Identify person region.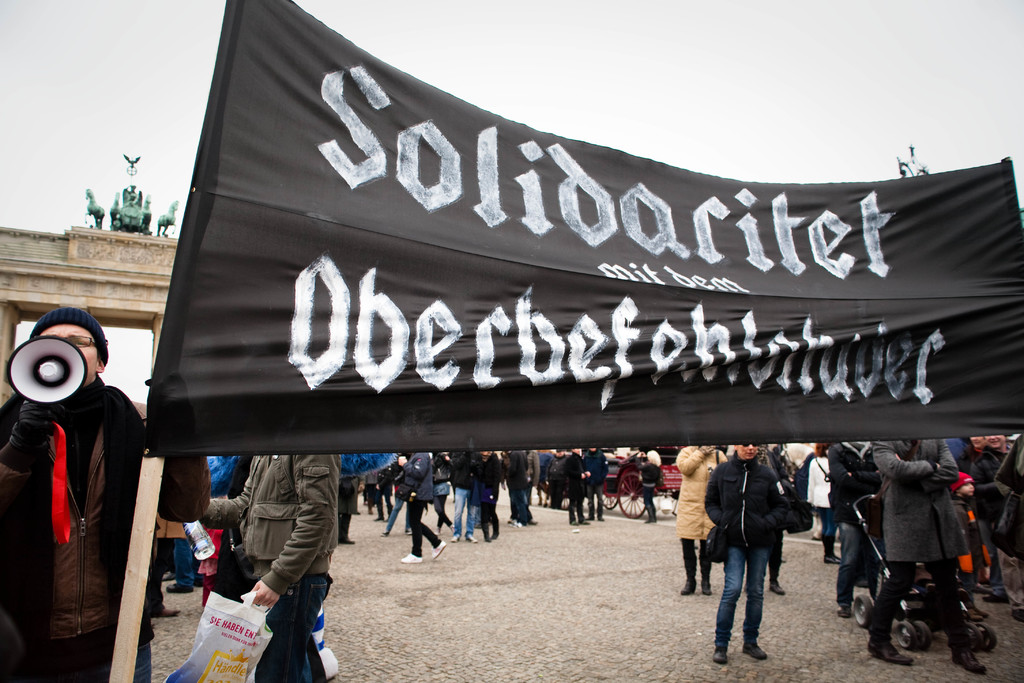
Region: 563,446,589,526.
